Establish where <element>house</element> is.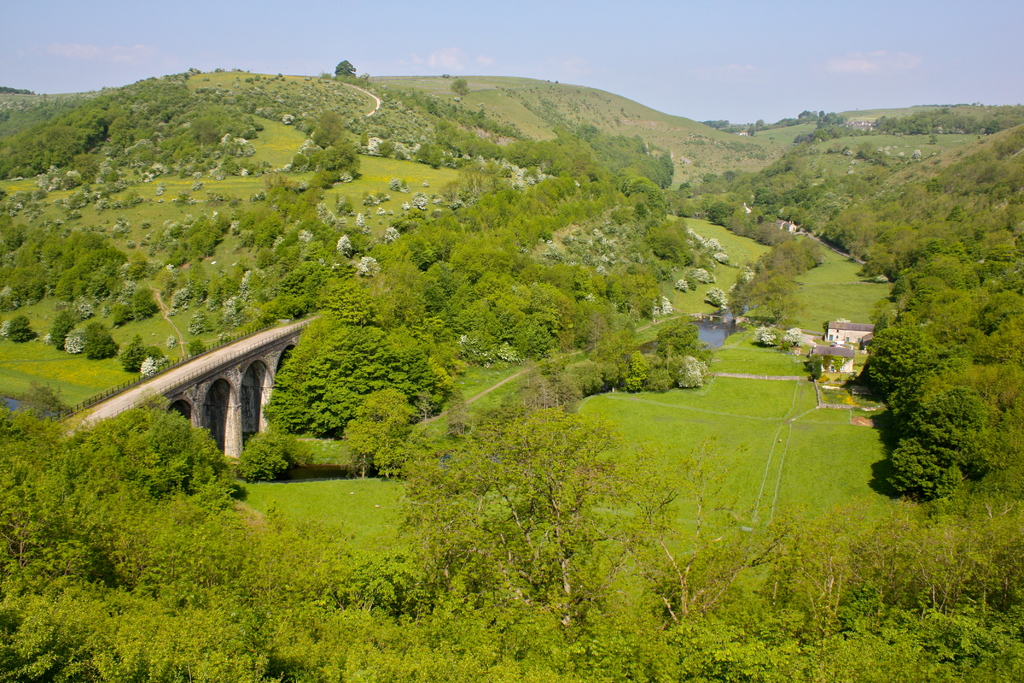
Established at locate(815, 336, 858, 374).
